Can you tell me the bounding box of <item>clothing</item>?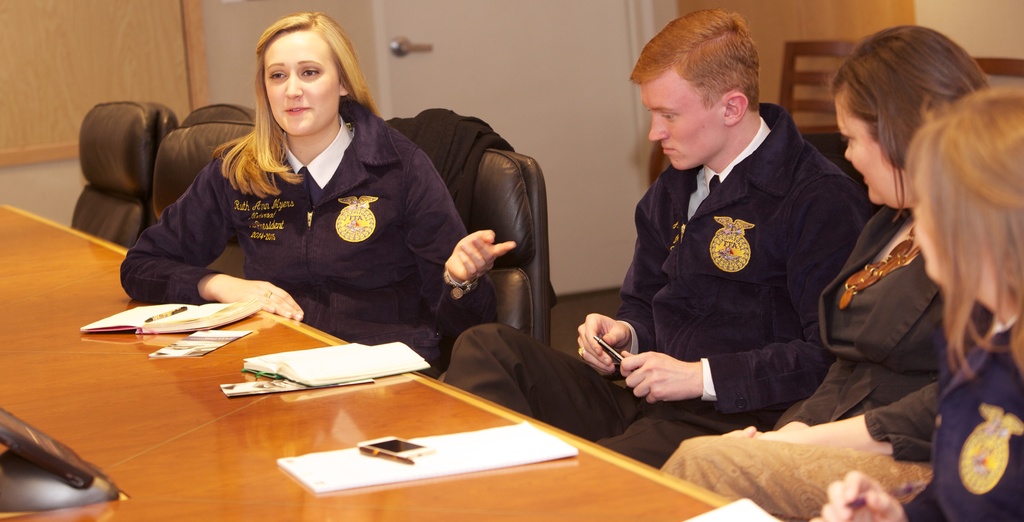
{"x1": 120, "y1": 71, "x2": 524, "y2": 351}.
